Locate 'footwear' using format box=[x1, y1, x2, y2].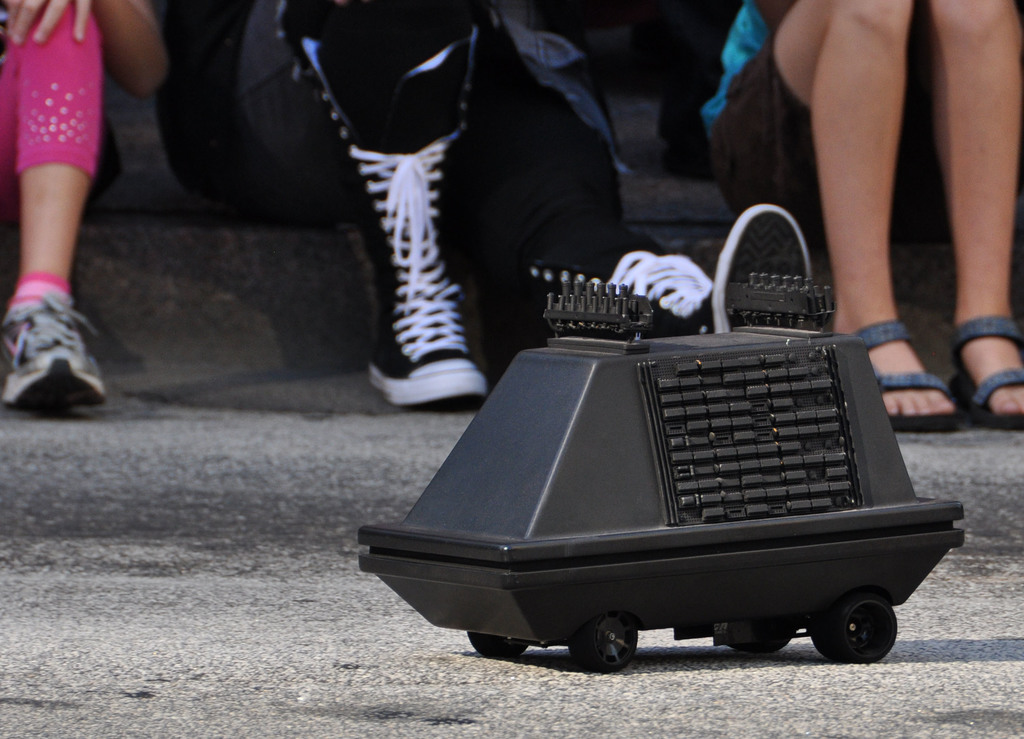
box=[952, 313, 1023, 429].
